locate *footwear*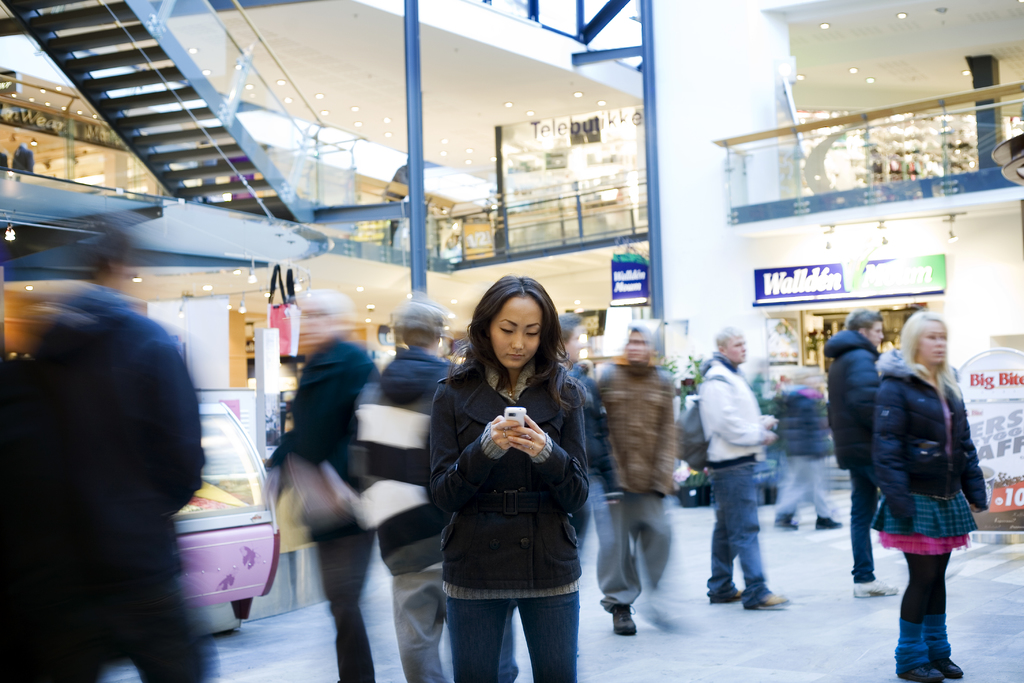
box(744, 591, 794, 611)
